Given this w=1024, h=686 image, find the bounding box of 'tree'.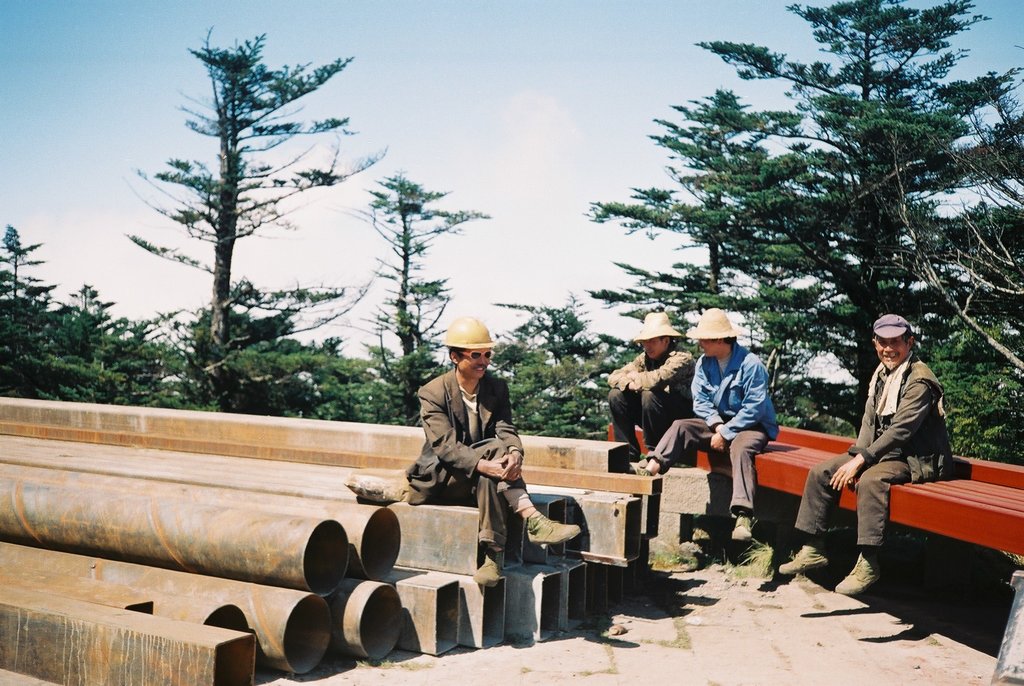
bbox=[689, 0, 1023, 434].
